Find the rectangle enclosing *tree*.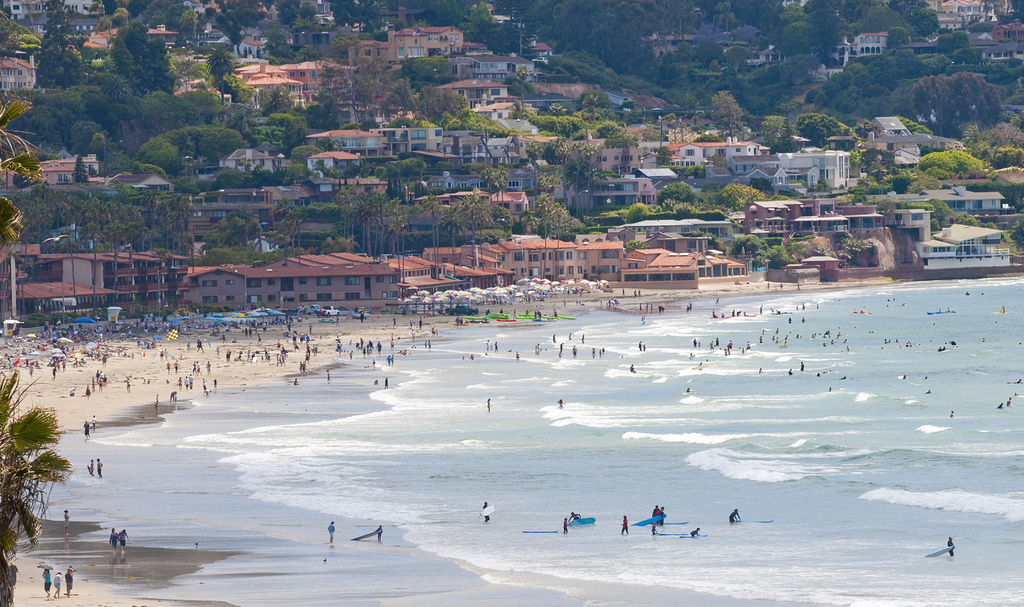
Rect(0, 97, 44, 175).
